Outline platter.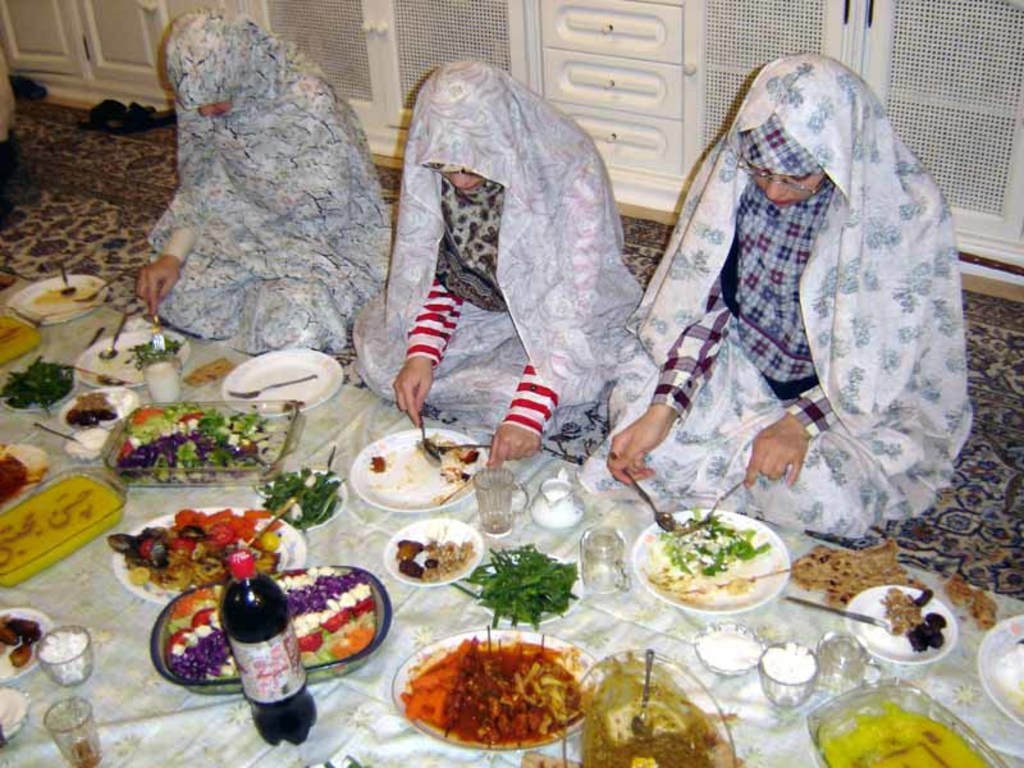
Outline: {"left": 351, "top": 428, "right": 486, "bottom": 509}.
